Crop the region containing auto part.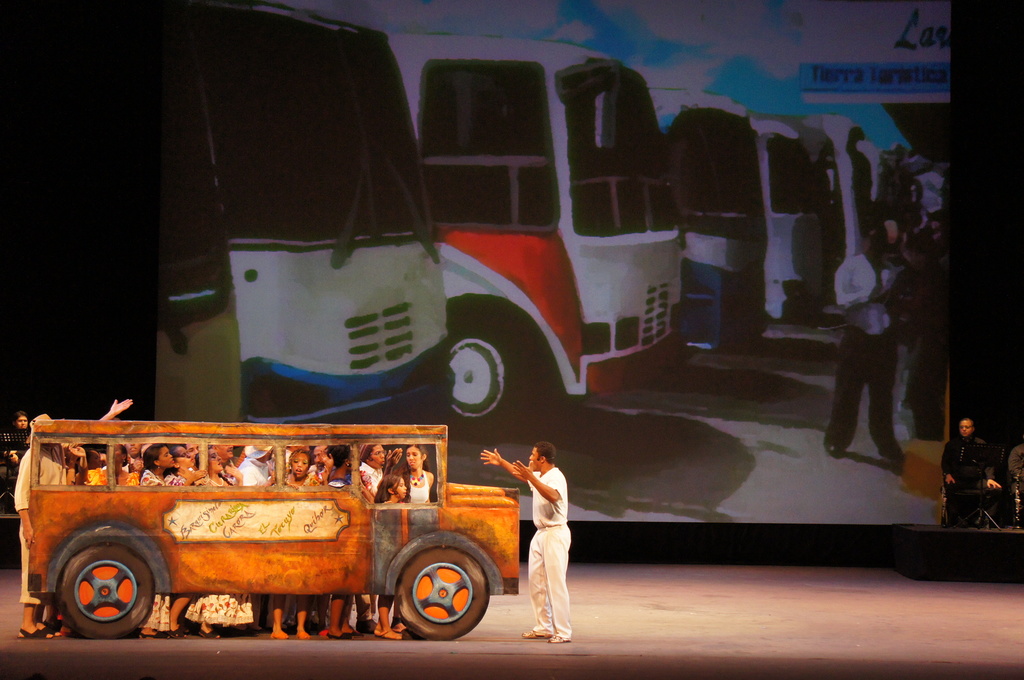
Crop region: <box>443,320,532,439</box>.
